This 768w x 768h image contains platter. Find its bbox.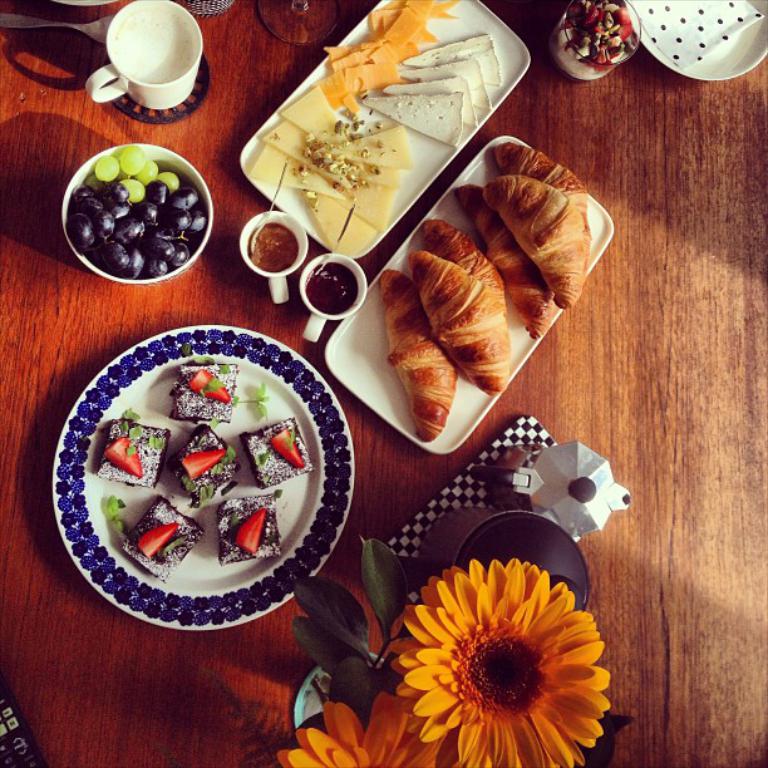
{"x1": 243, "y1": 0, "x2": 527, "y2": 257}.
